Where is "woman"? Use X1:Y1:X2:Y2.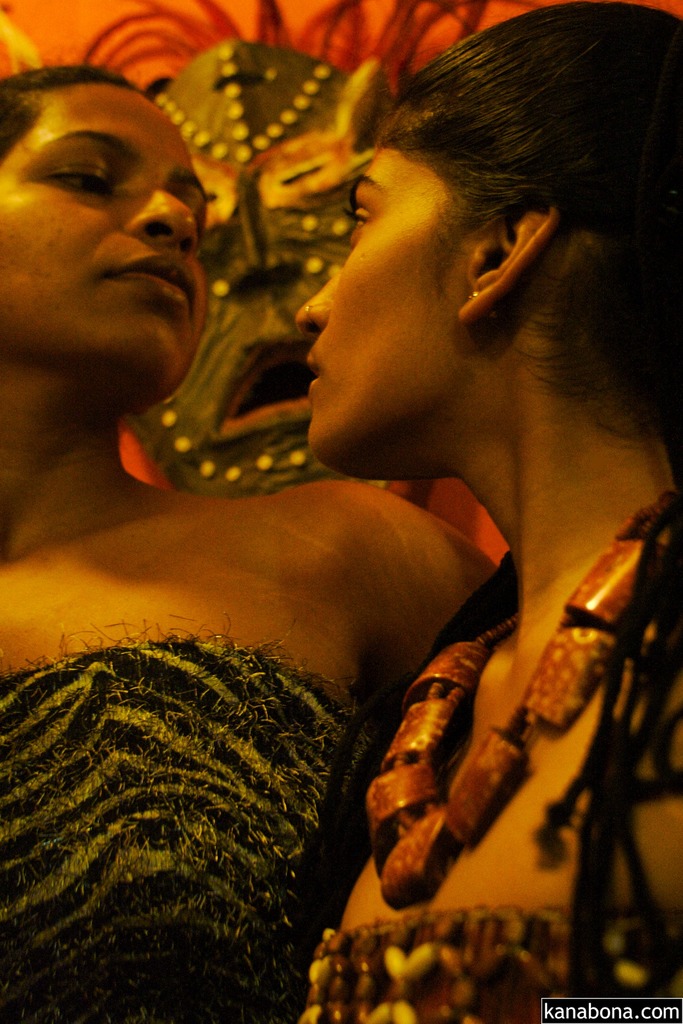
294:8:682:1023.
